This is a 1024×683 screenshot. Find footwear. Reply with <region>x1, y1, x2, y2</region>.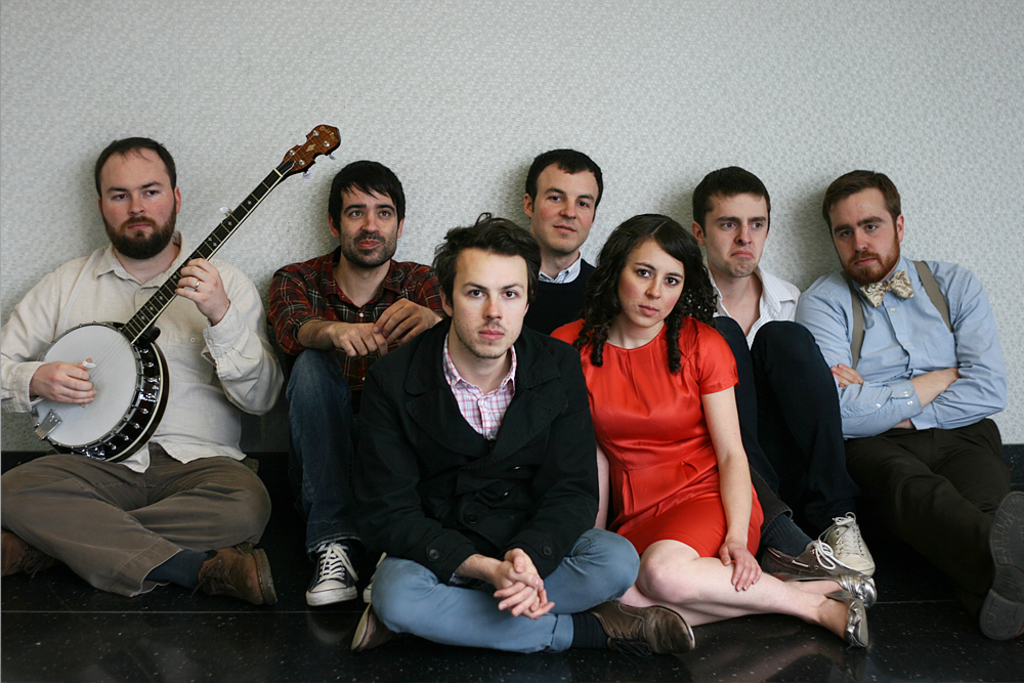
<region>766, 570, 878, 607</region>.
